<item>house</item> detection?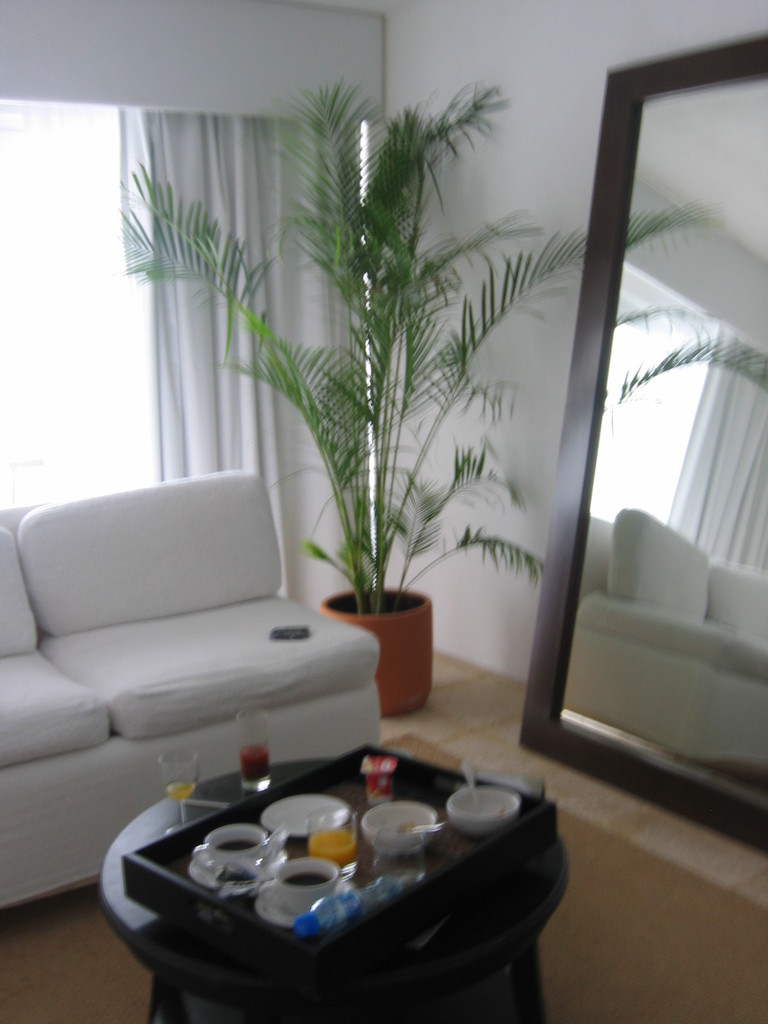
pyautogui.locateOnScreen(0, 46, 767, 963)
